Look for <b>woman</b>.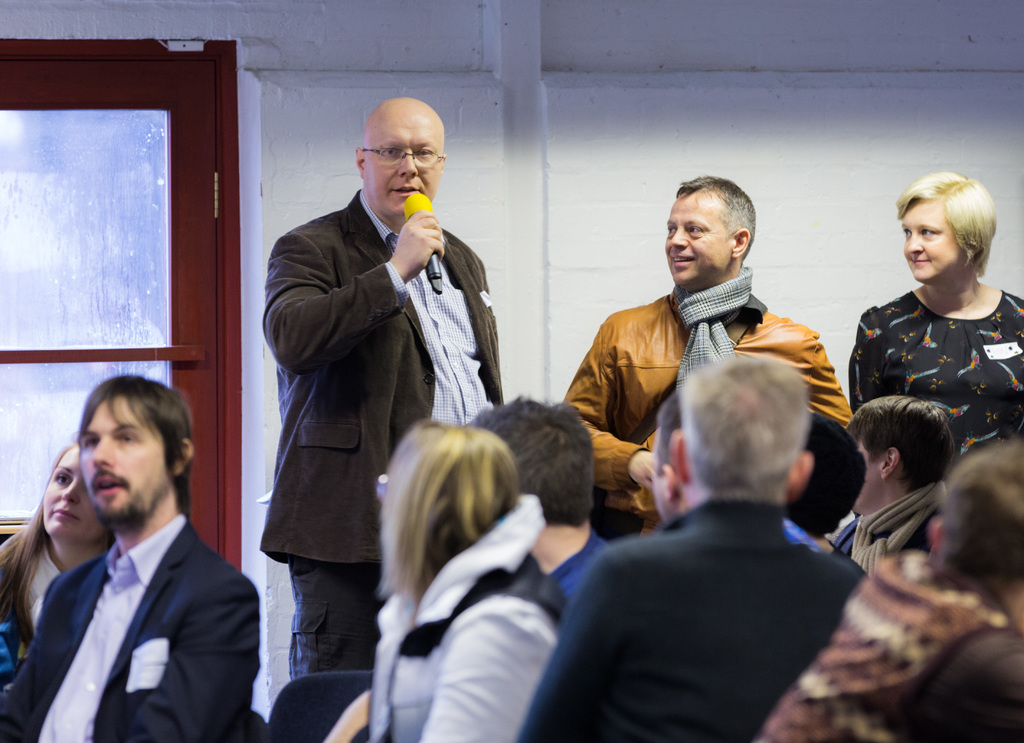
Found: l=0, t=439, r=119, b=701.
